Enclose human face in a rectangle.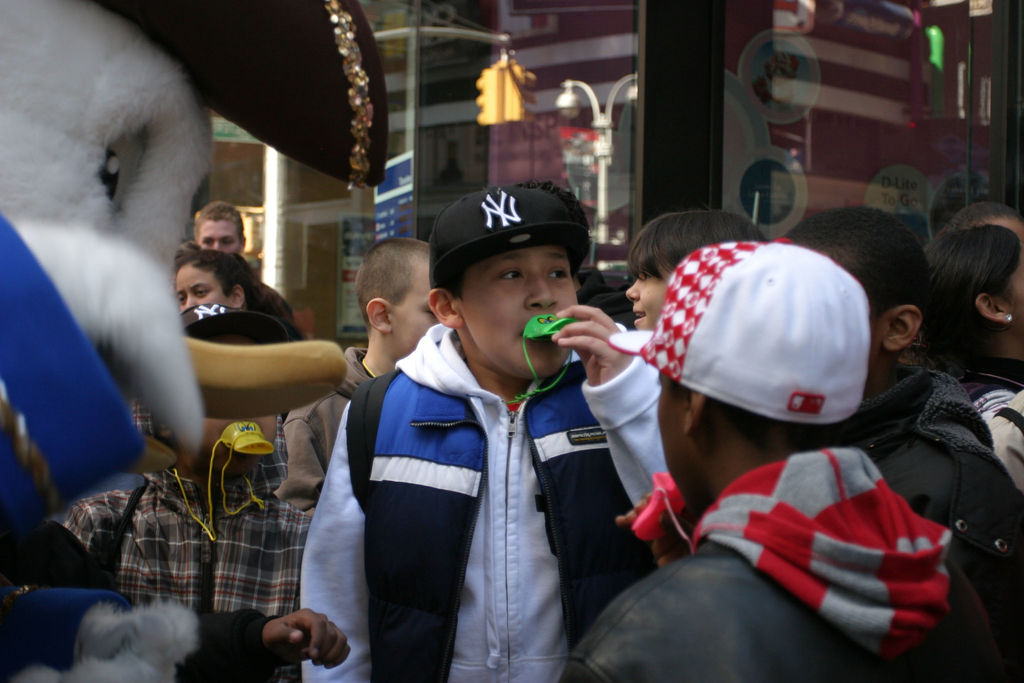
461 243 575 372.
